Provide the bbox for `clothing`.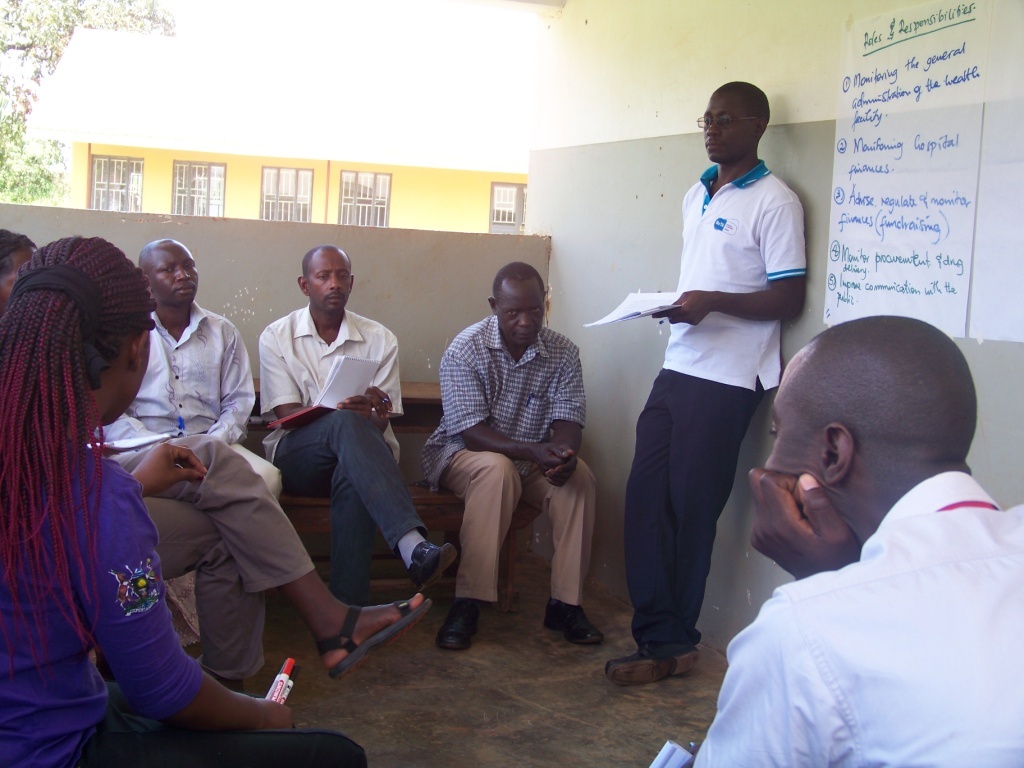
Rect(622, 148, 808, 644).
